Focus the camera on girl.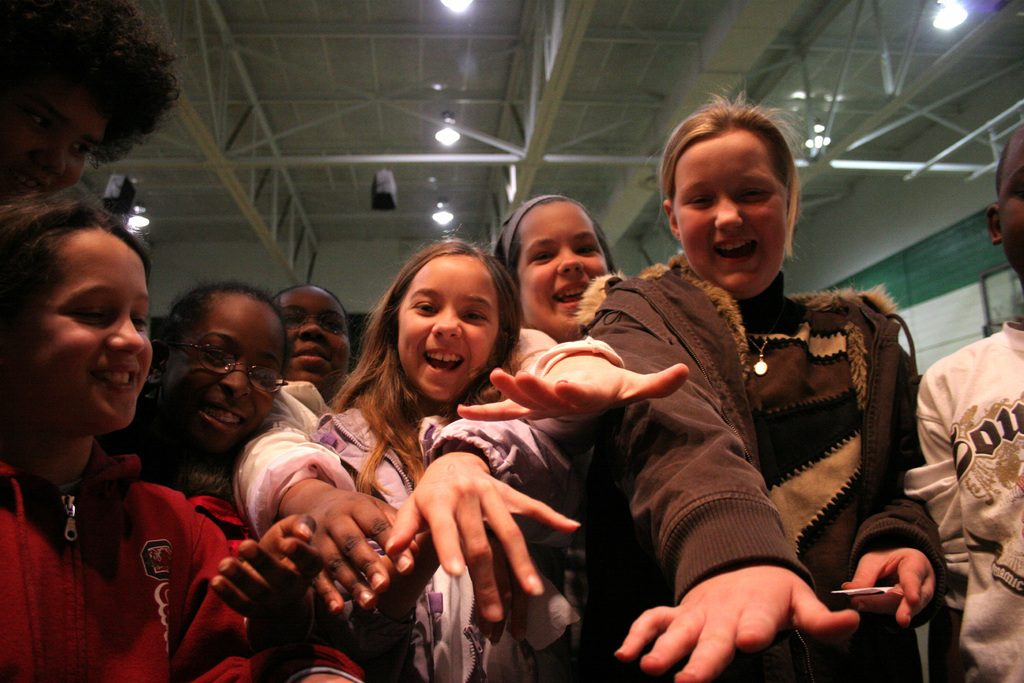
Focus region: left=457, top=193, right=691, bottom=468.
